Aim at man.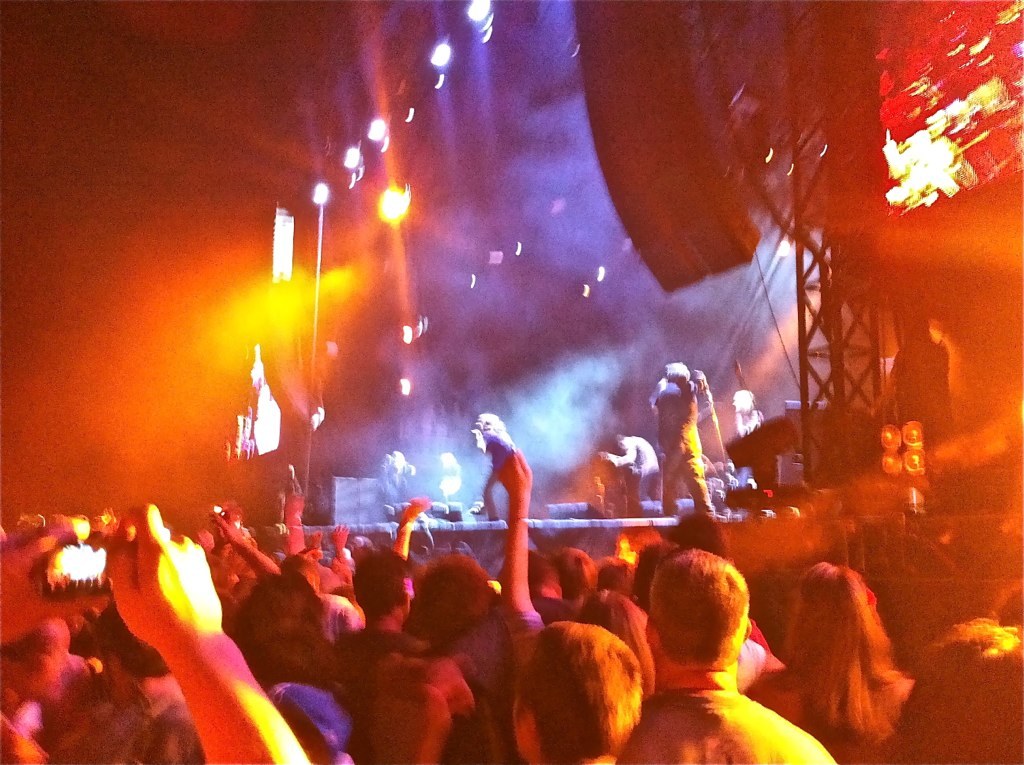
Aimed at bbox(331, 538, 421, 689).
